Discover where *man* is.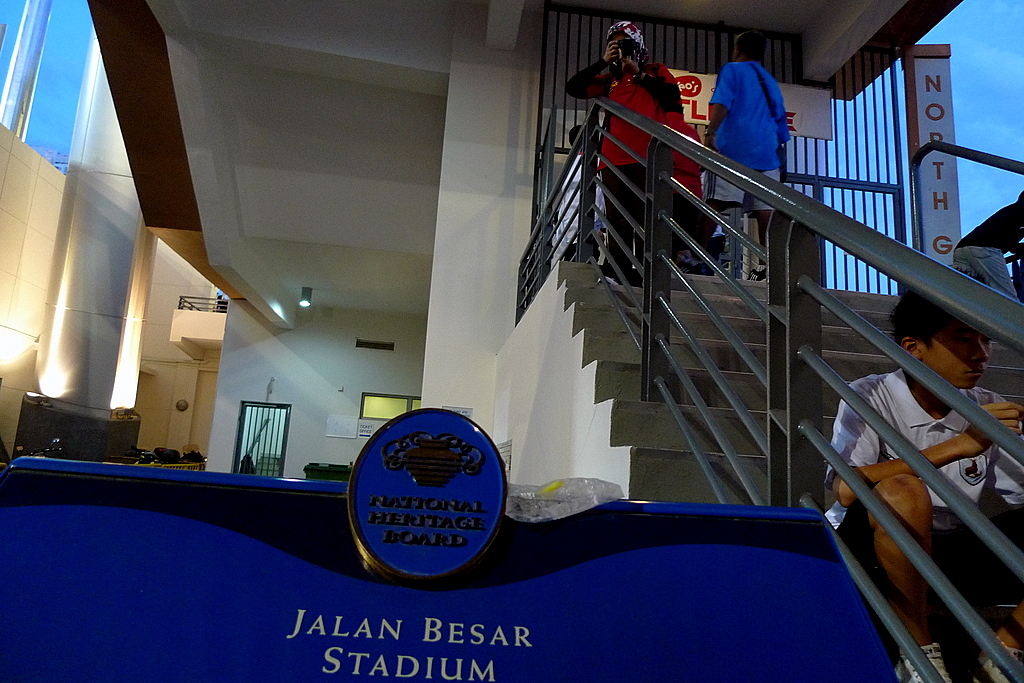
Discovered at [left=702, top=27, right=792, bottom=280].
